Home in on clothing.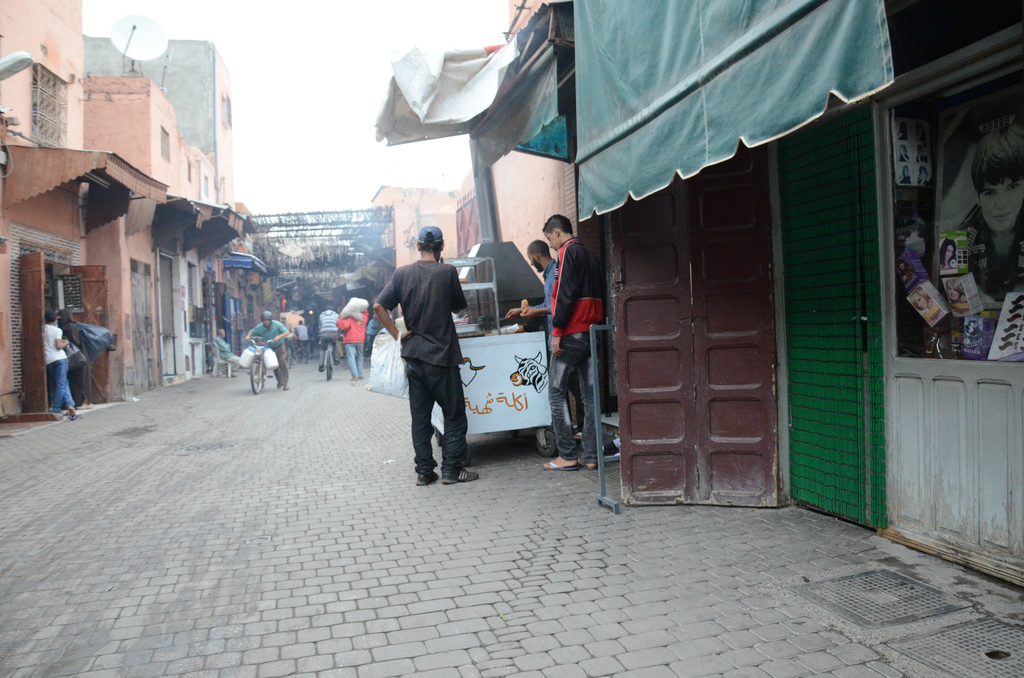
Homed in at bbox=(292, 323, 307, 350).
